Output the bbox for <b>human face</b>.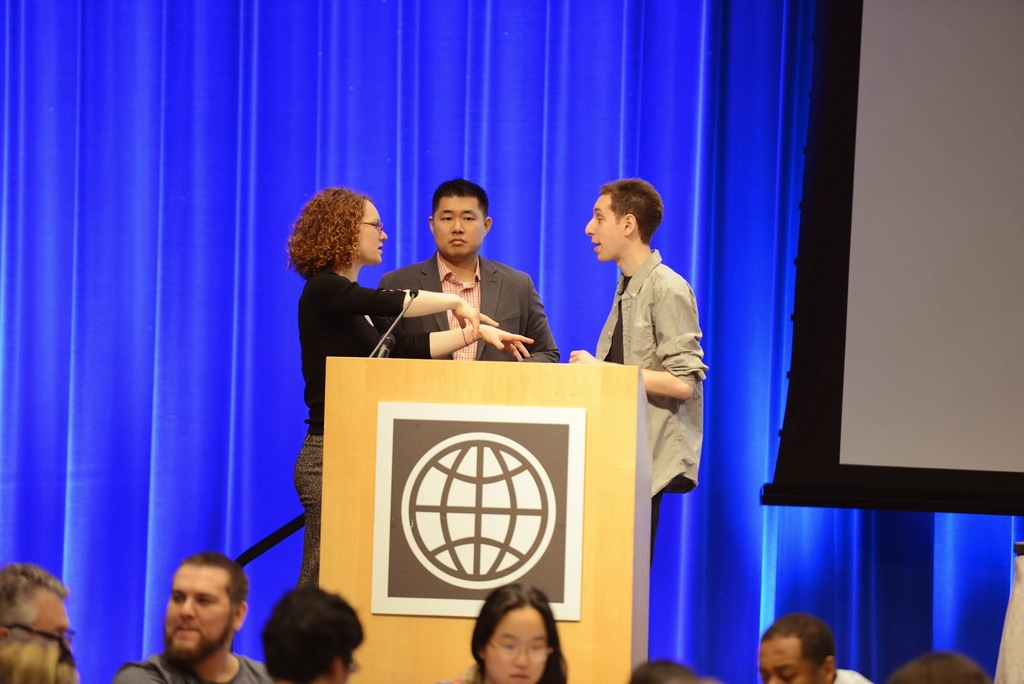
select_region(488, 608, 550, 682).
